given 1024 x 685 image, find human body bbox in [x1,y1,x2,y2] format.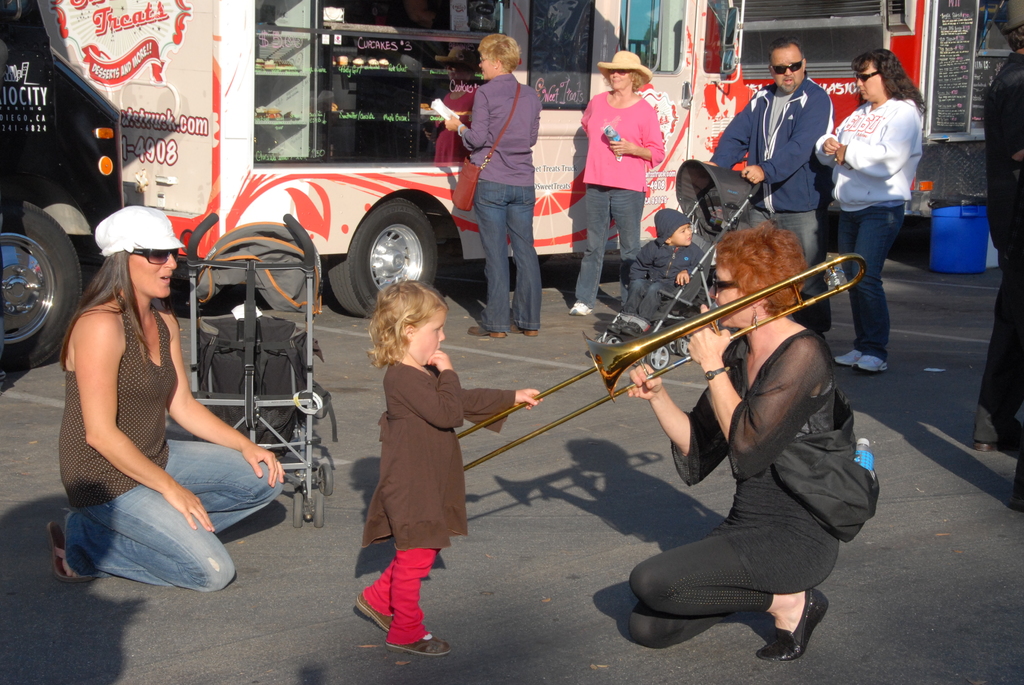
[442,69,541,340].
